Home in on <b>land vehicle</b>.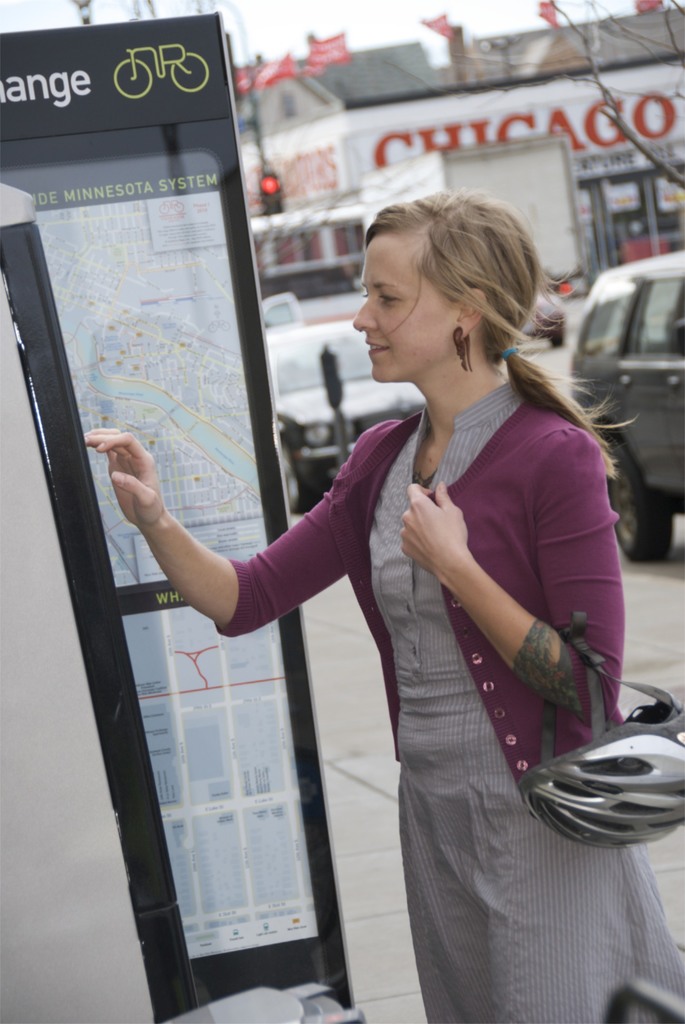
Homed in at box(568, 244, 684, 568).
